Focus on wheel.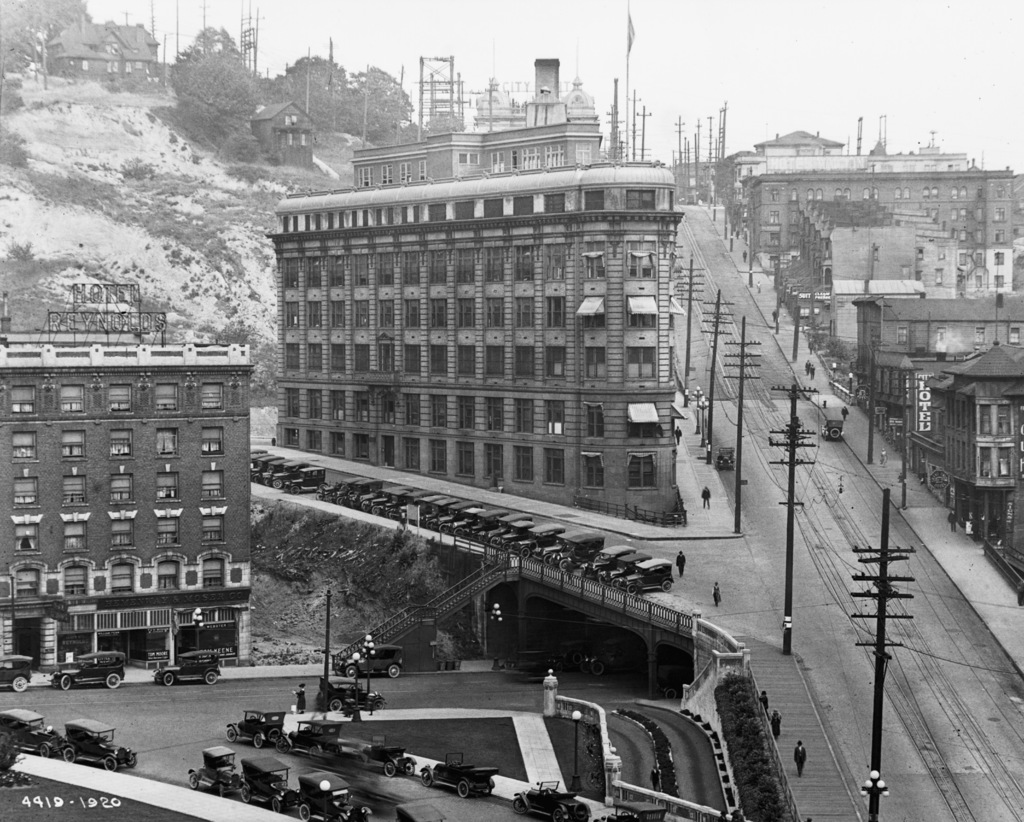
Focused at [left=265, top=478, right=271, bottom=487].
